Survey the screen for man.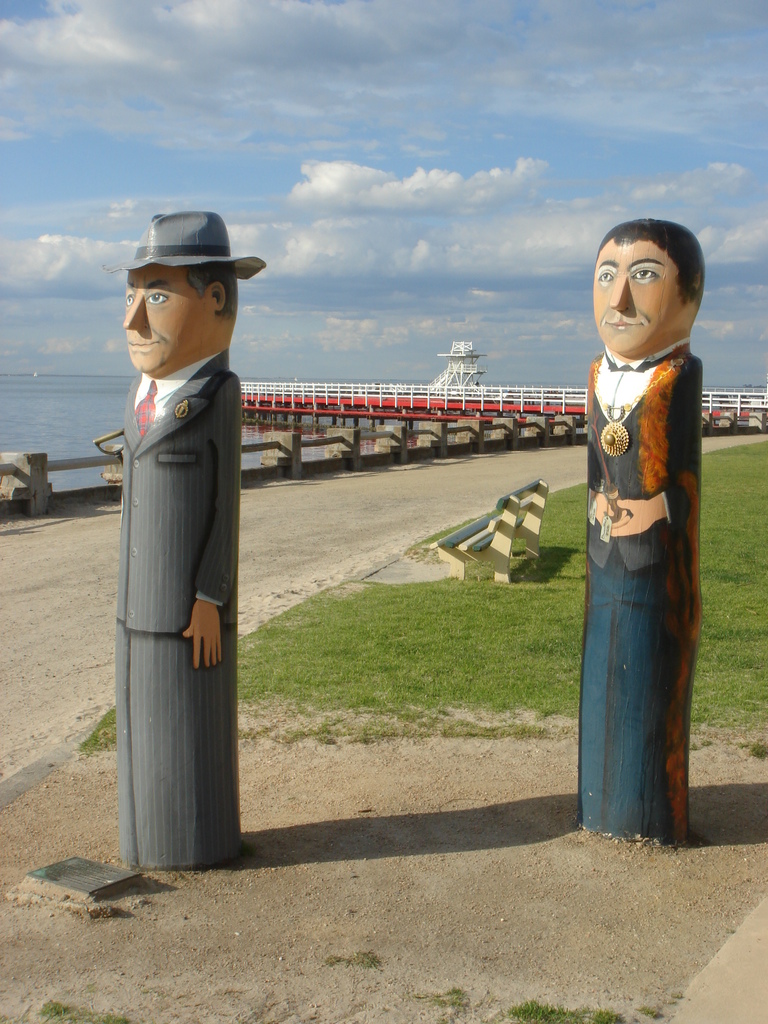
Survey found: select_region(109, 211, 268, 890).
